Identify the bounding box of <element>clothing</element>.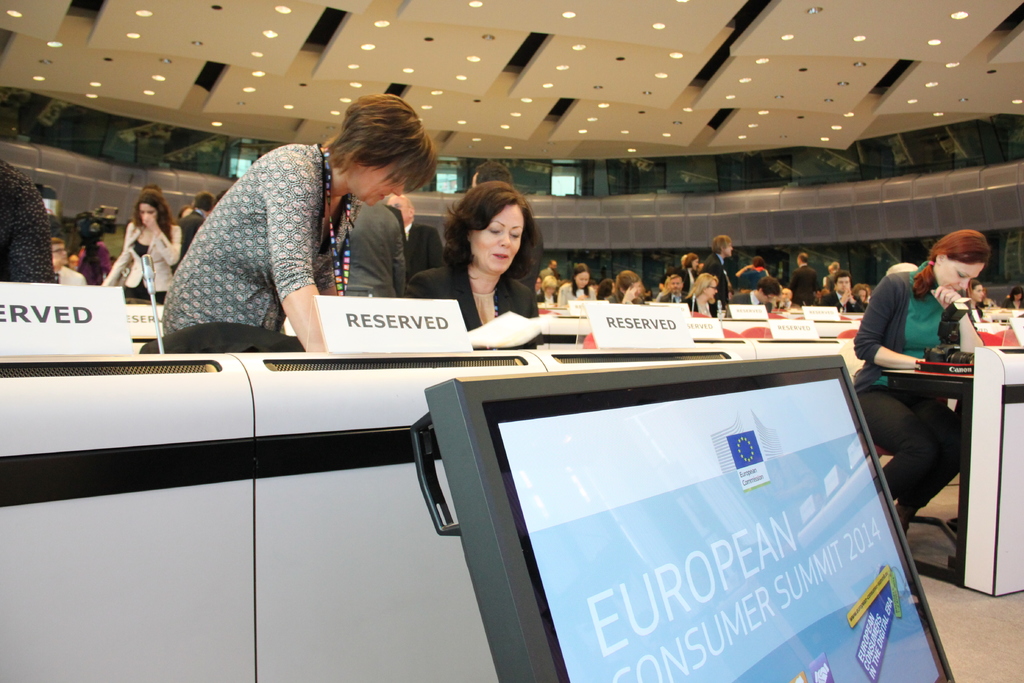
849 258 972 528.
